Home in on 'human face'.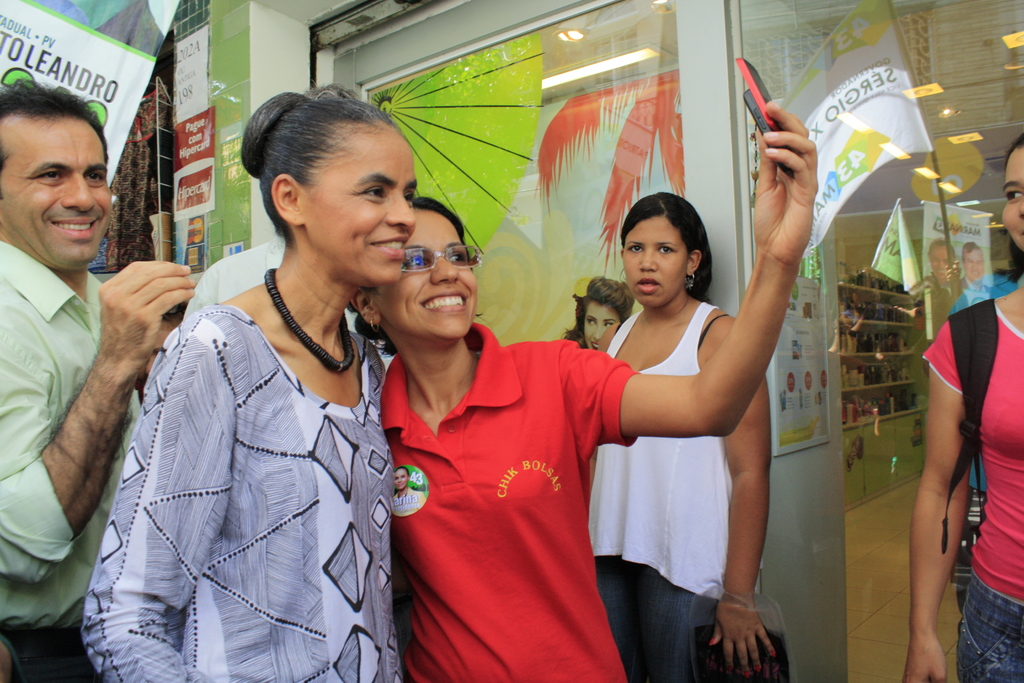
Homed in at 1001:145:1023:252.
